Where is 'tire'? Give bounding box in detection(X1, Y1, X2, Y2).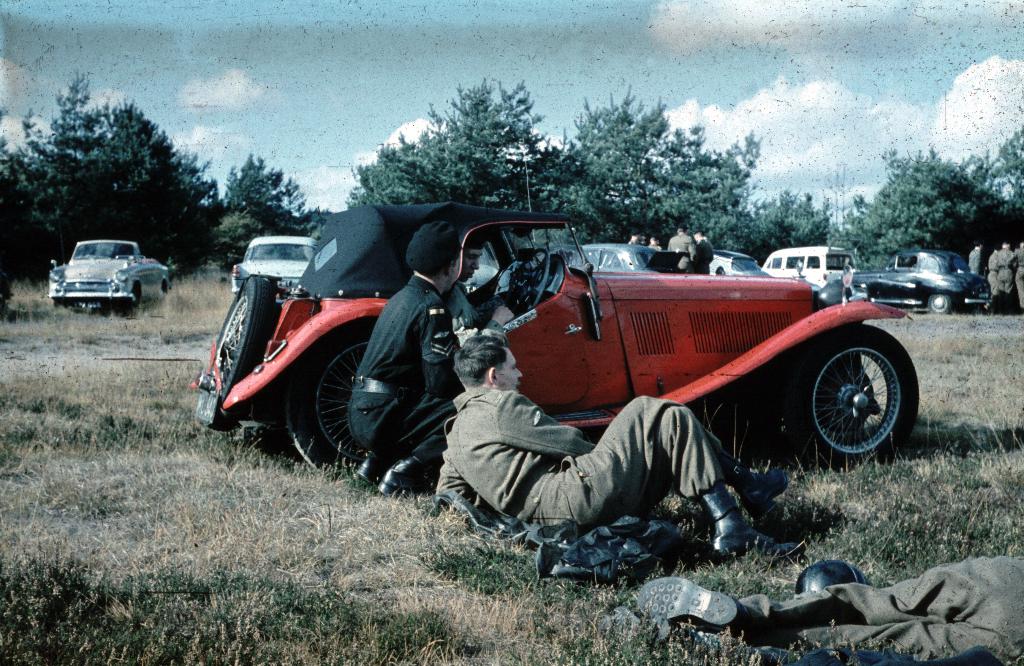
detection(929, 294, 950, 313).
